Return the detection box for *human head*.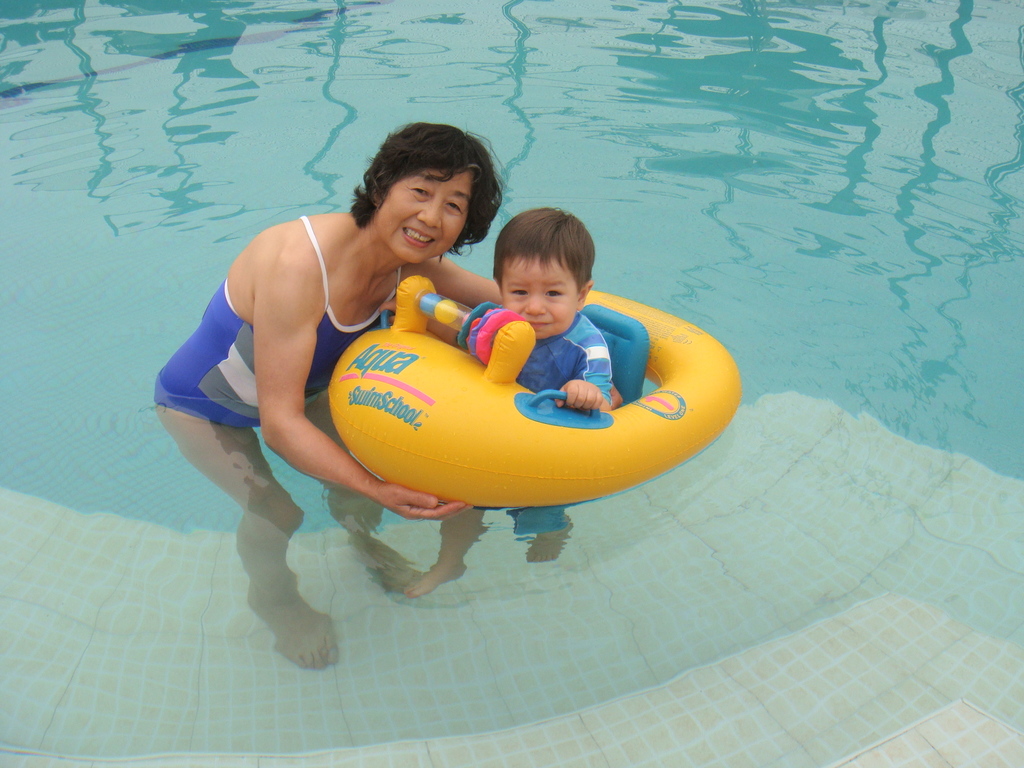
crop(489, 205, 600, 337).
